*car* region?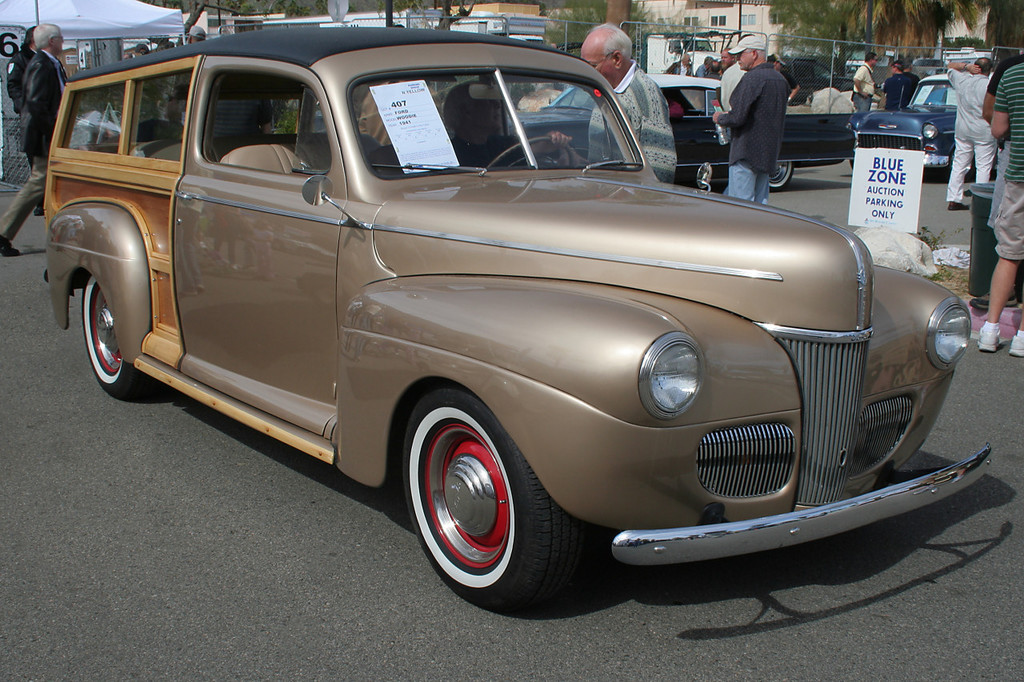
<box>36,22,994,611</box>
